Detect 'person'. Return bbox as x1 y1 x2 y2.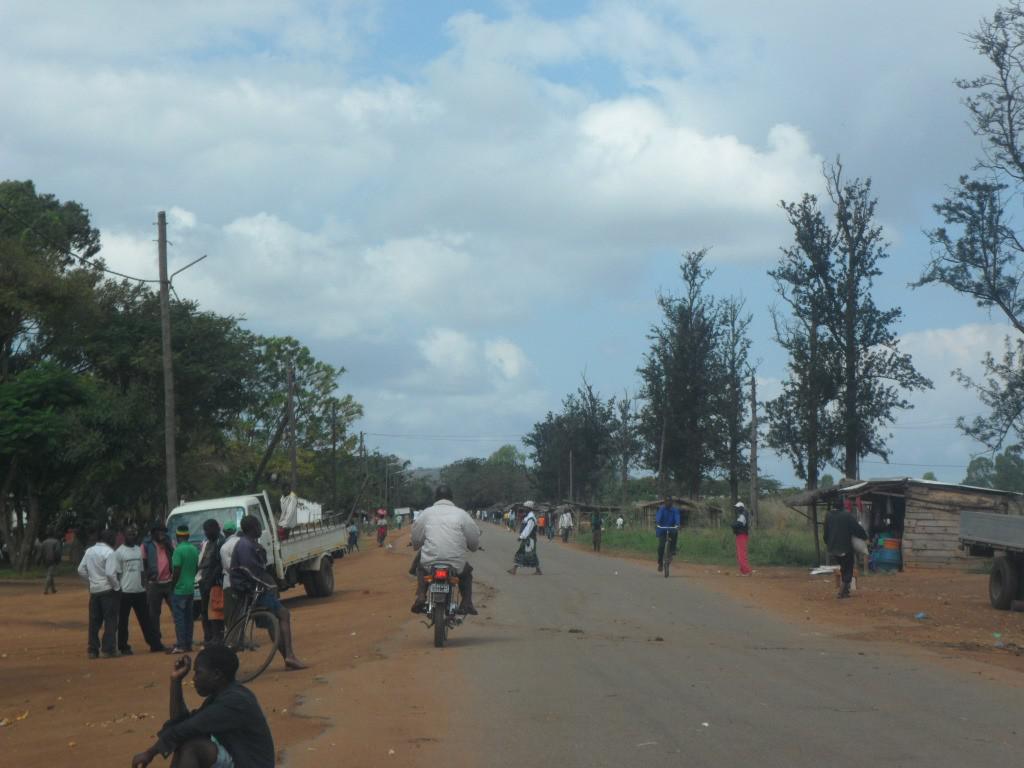
505 498 547 575.
